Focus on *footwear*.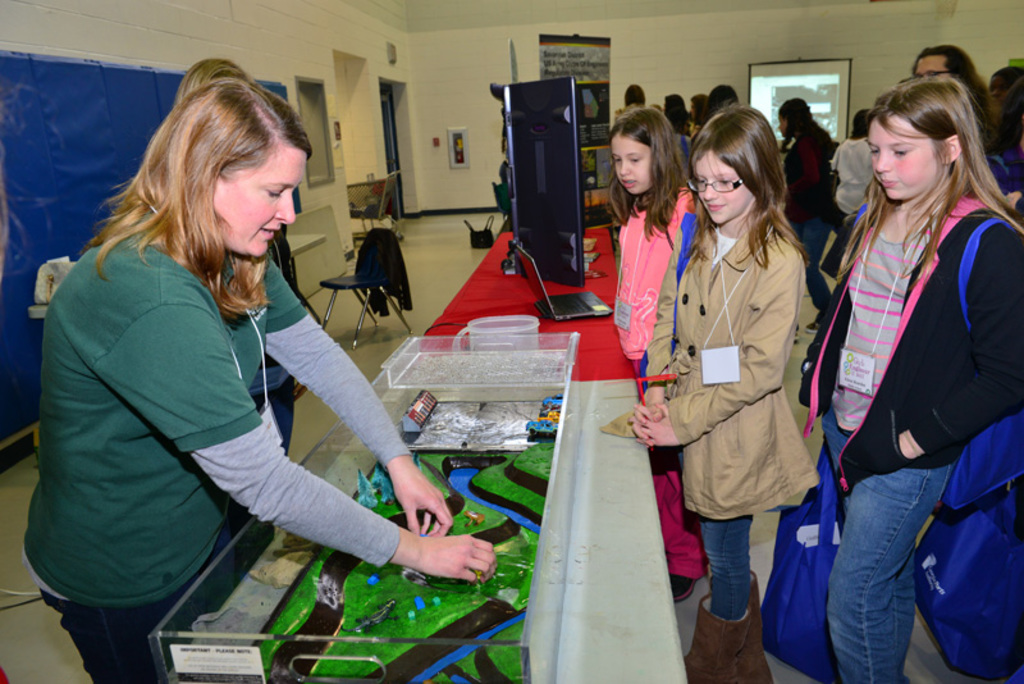
Focused at <bbox>686, 570, 780, 683</bbox>.
